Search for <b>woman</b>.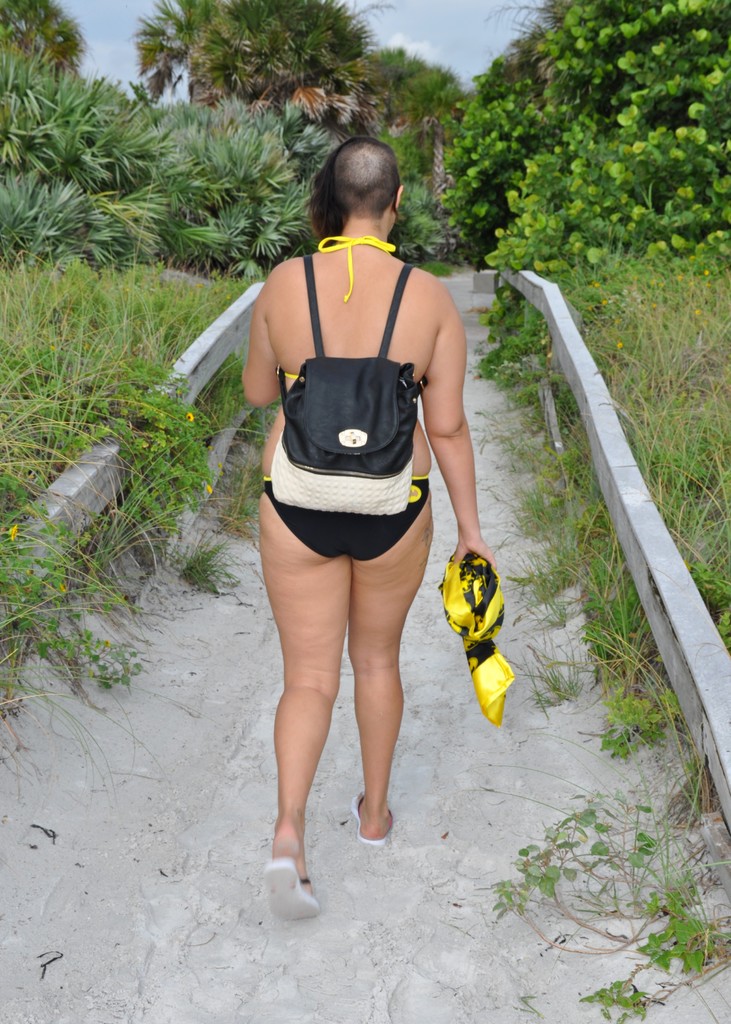
Found at {"x1": 211, "y1": 147, "x2": 502, "y2": 915}.
